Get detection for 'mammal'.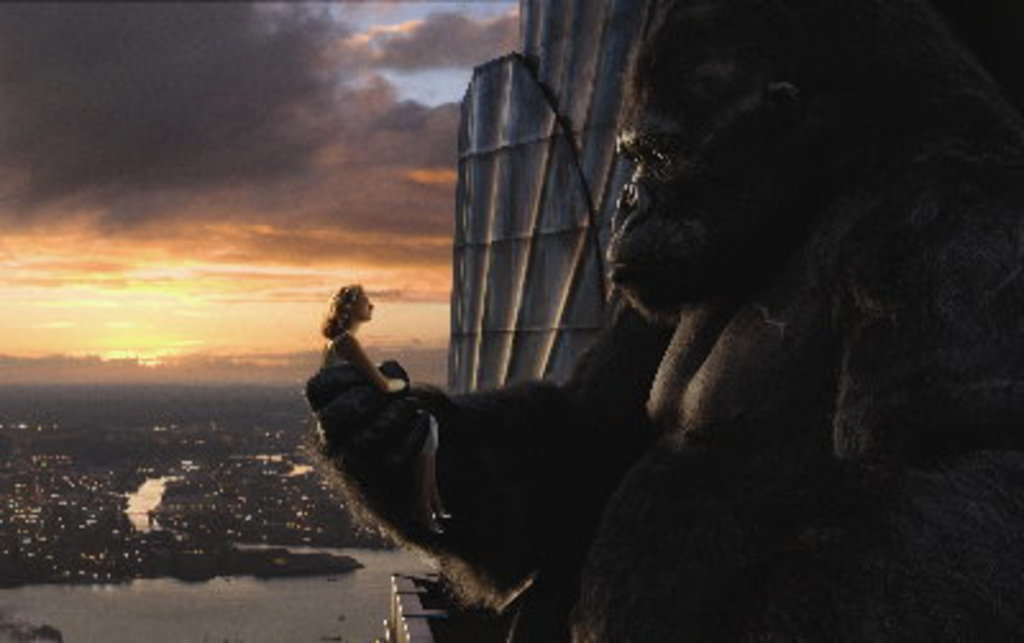
Detection: <region>323, 277, 538, 607</region>.
